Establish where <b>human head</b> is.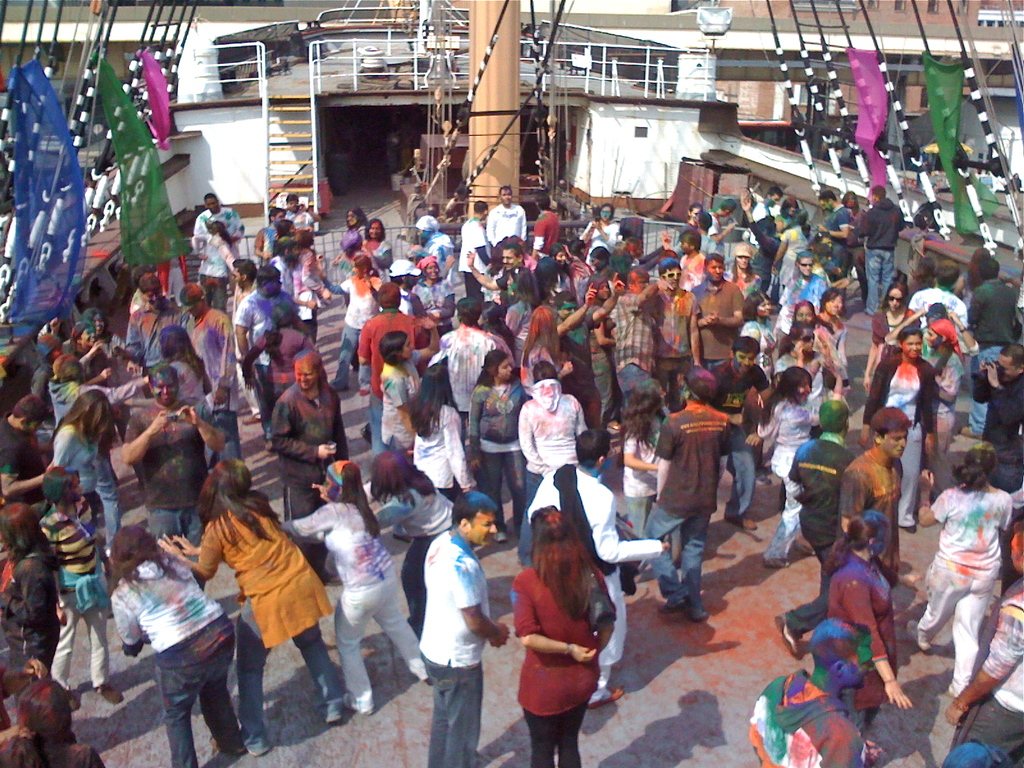
Established at (x1=820, y1=289, x2=845, y2=319).
